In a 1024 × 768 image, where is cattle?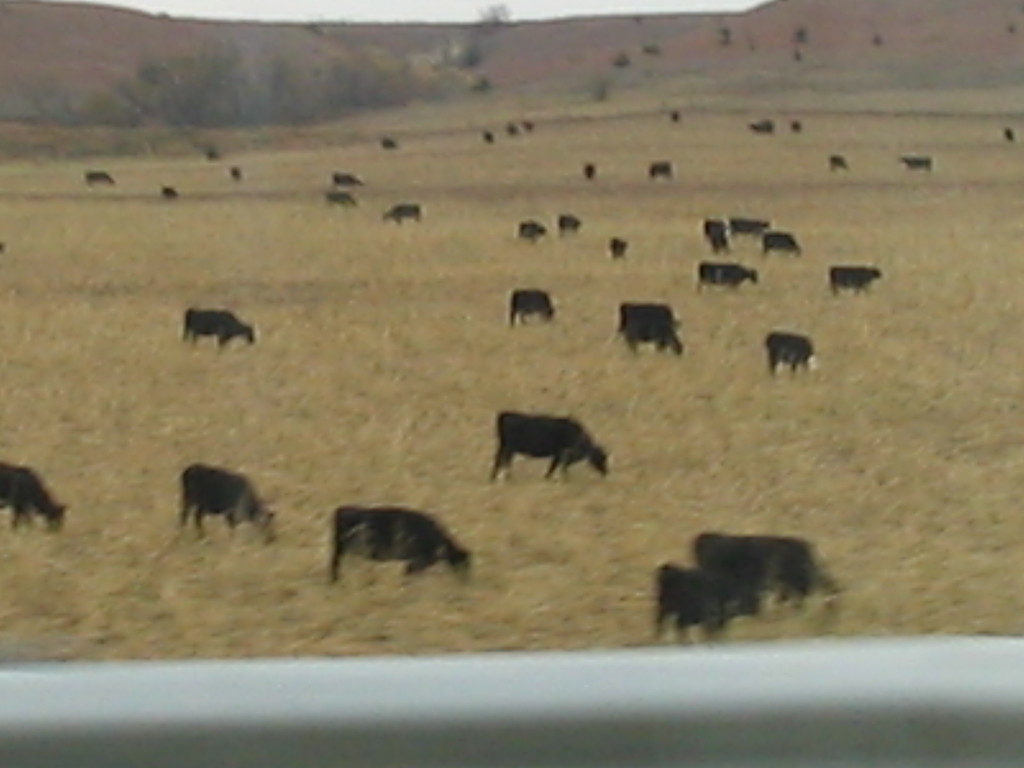
x1=764, y1=228, x2=804, y2=256.
